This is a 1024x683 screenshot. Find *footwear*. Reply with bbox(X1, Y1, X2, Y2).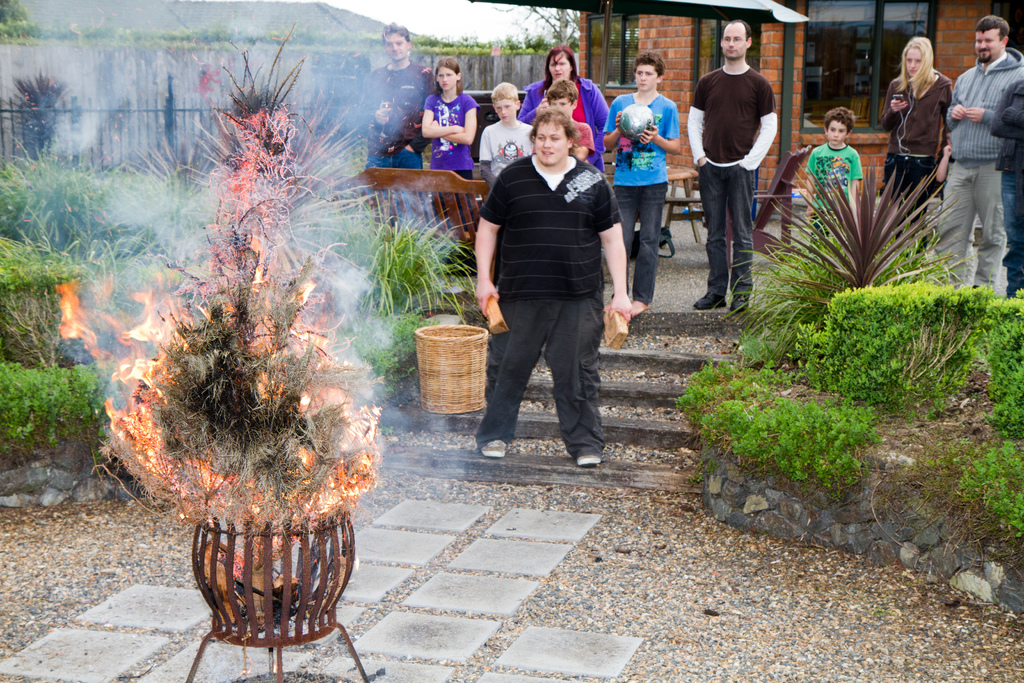
bbox(574, 449, 603, 468).
